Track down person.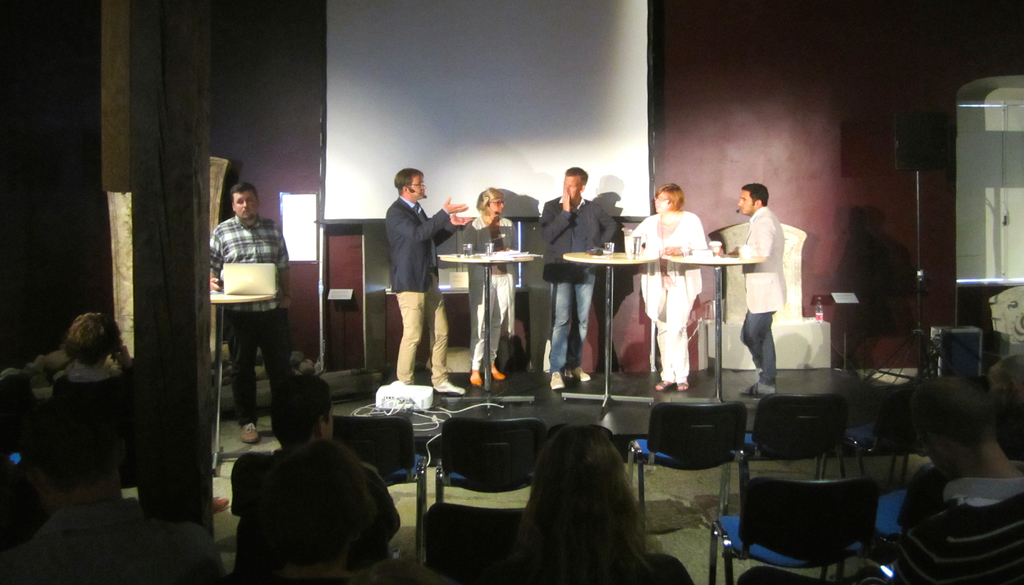
Tracked to (x1=0, y1=394, x2=230, y2=584).
